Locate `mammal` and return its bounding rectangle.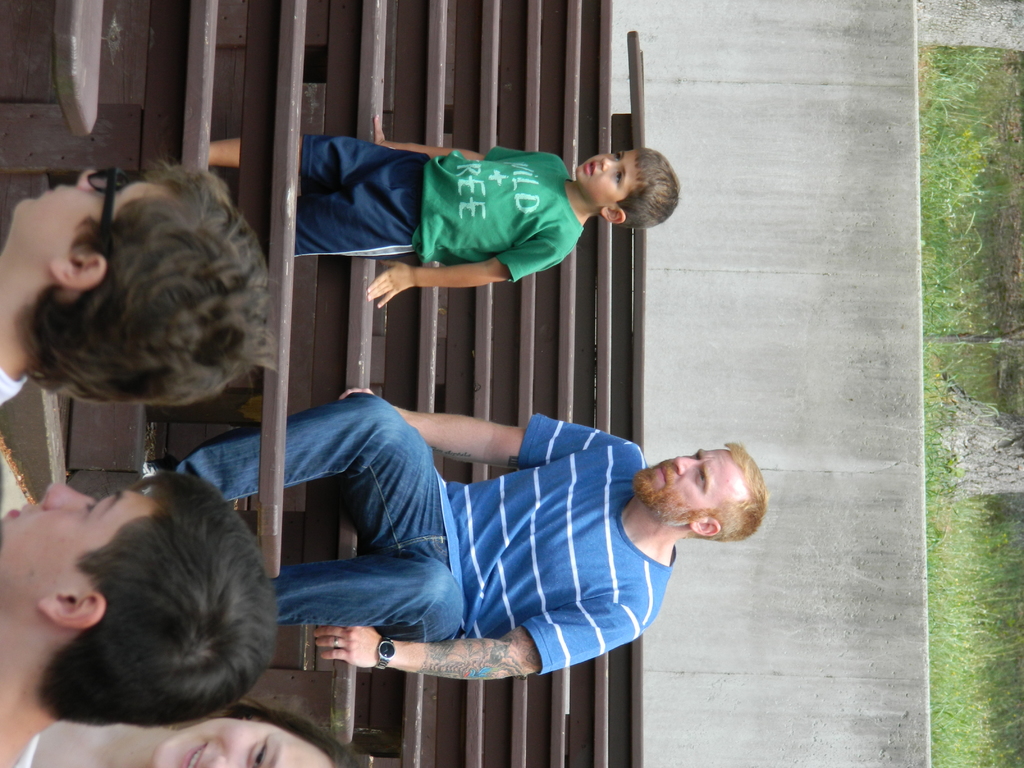
0:481:274:767.
